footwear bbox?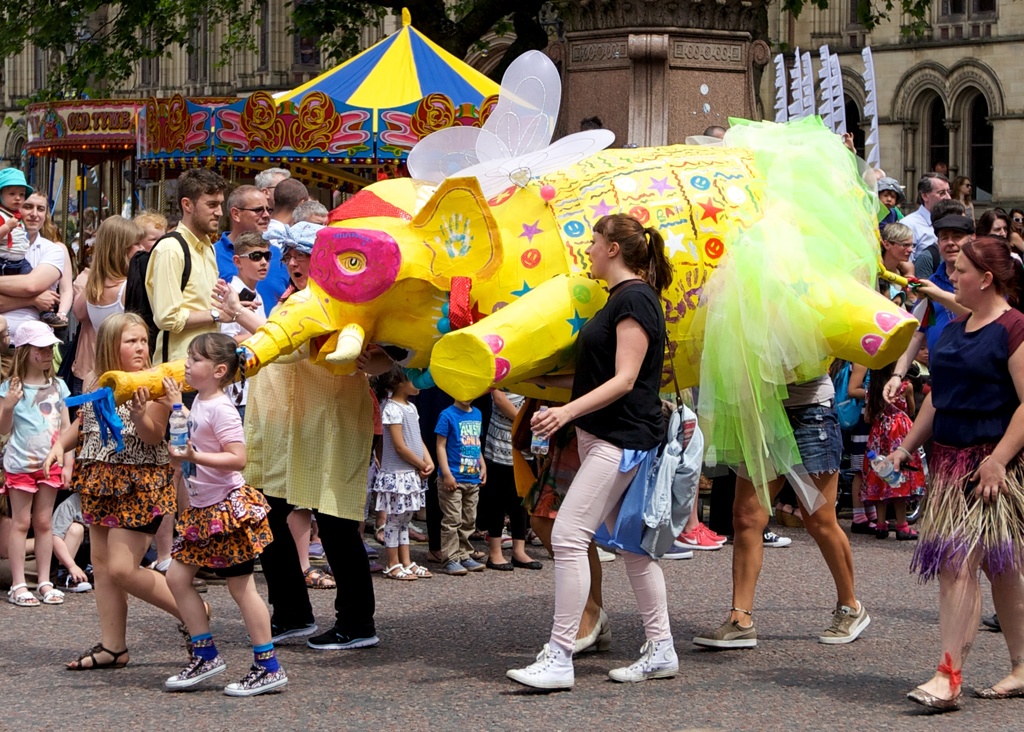
bbox=(979, 613, 1002, 631)
